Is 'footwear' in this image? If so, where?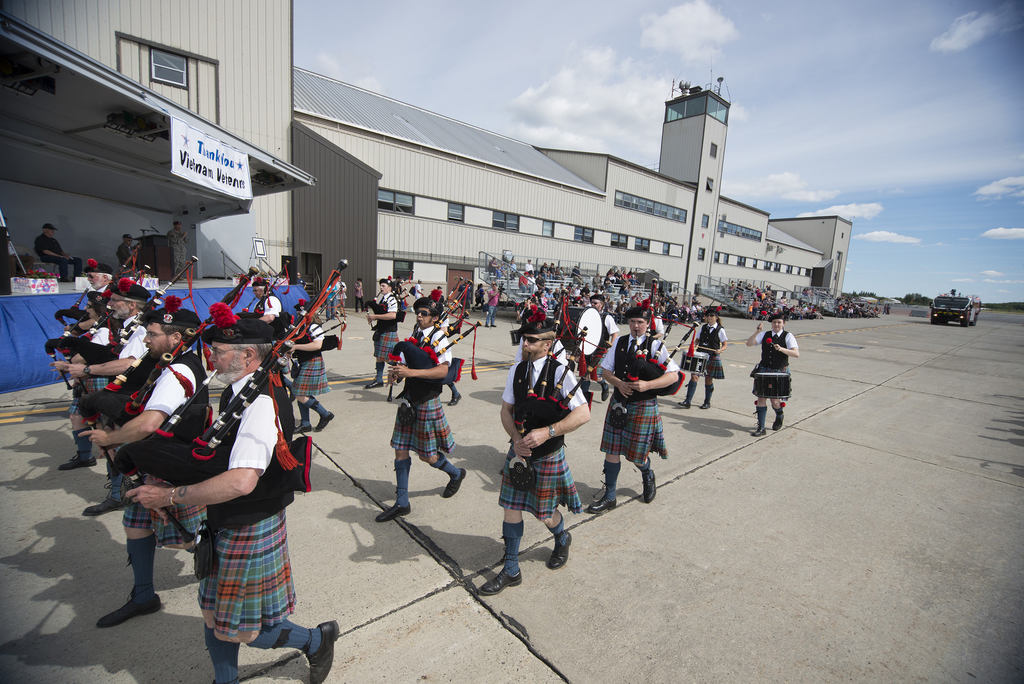
Yes, at [x1=337, y1=313, x2=349, y2=318].
